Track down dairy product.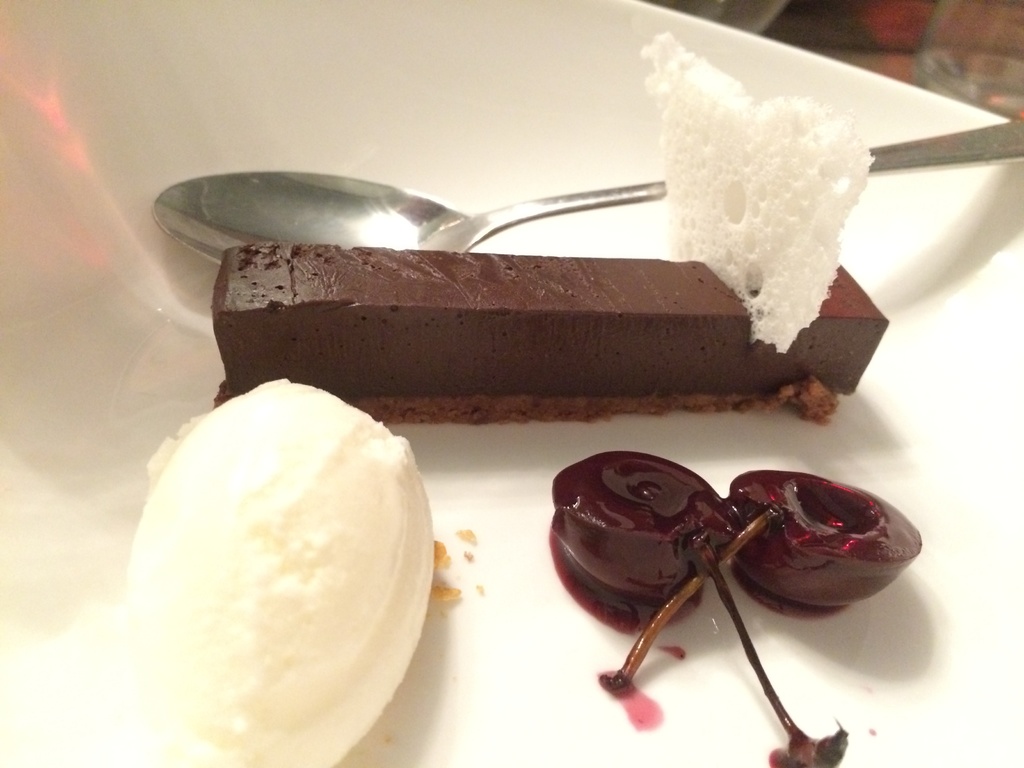
Tracked to 209/246/896/395.
